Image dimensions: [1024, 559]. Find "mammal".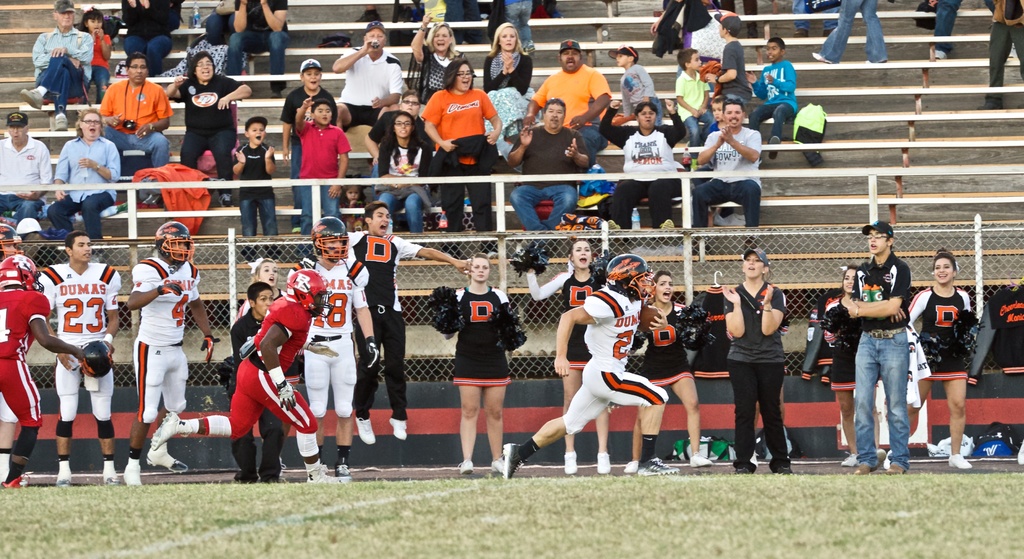
<region>150, 268, 352, 485</region>.
